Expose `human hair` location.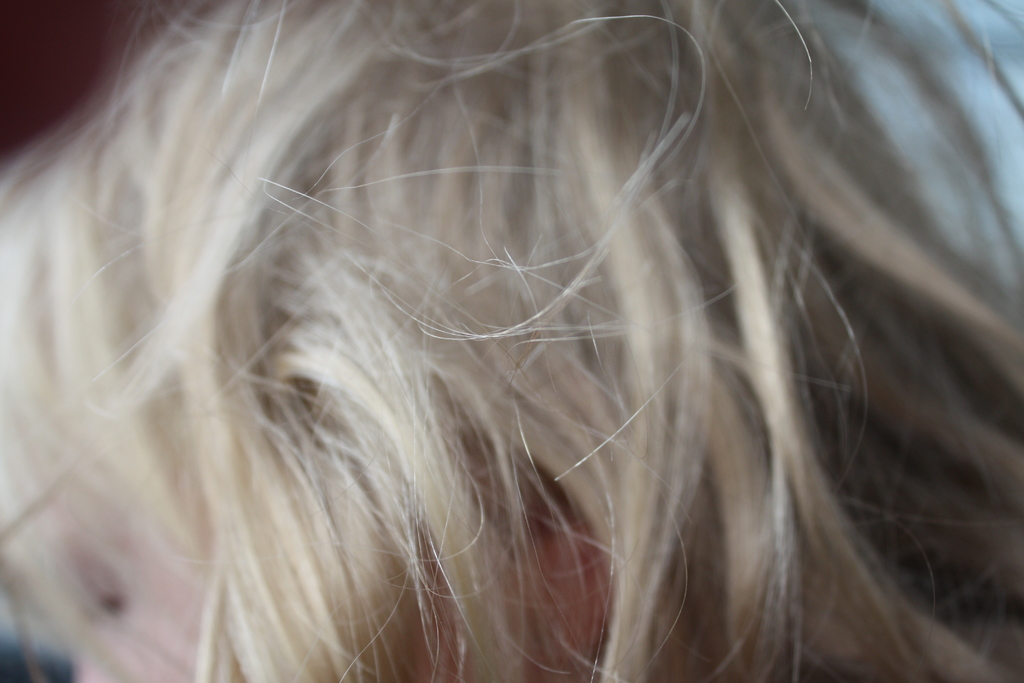
Exposed at x1=0, y1=0, x2=1023, y2=682.
